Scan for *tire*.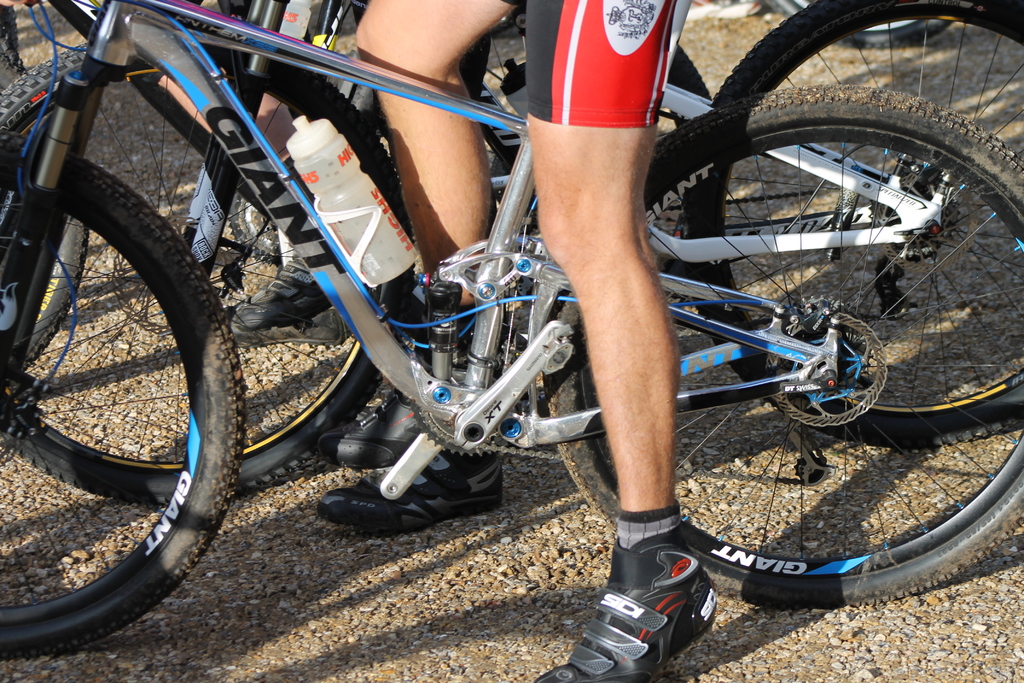
Scan result: 544/83/1023/606.
